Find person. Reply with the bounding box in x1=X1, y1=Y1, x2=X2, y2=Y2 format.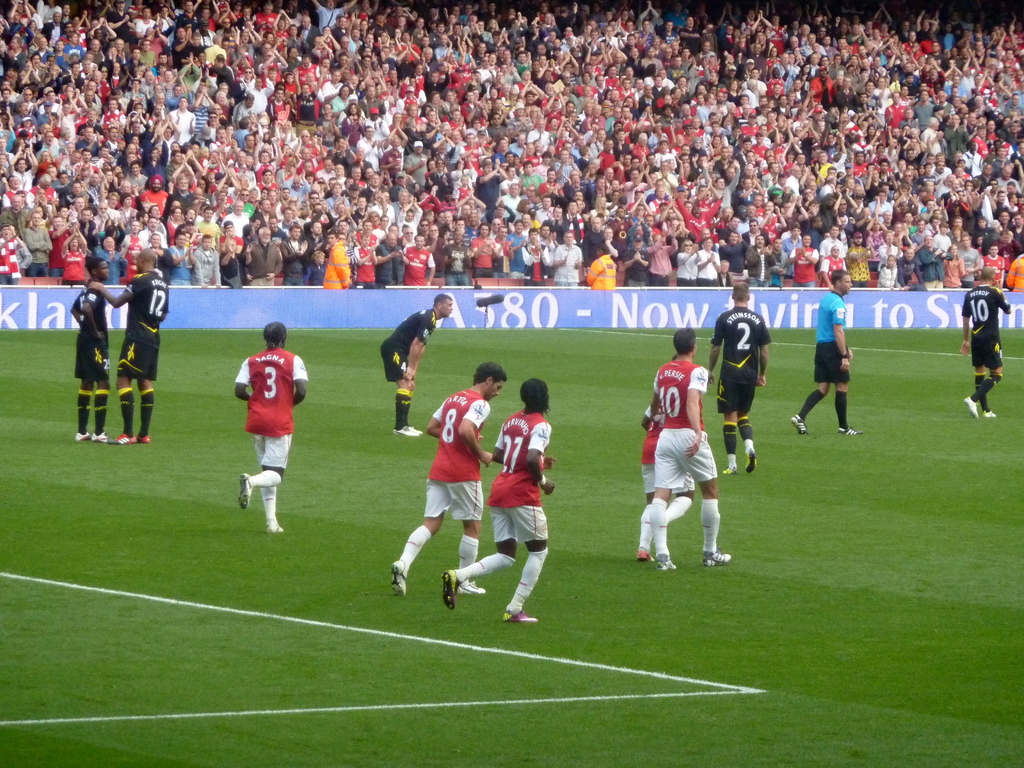
x1=707, y1=287, x2=763, y2=475.
